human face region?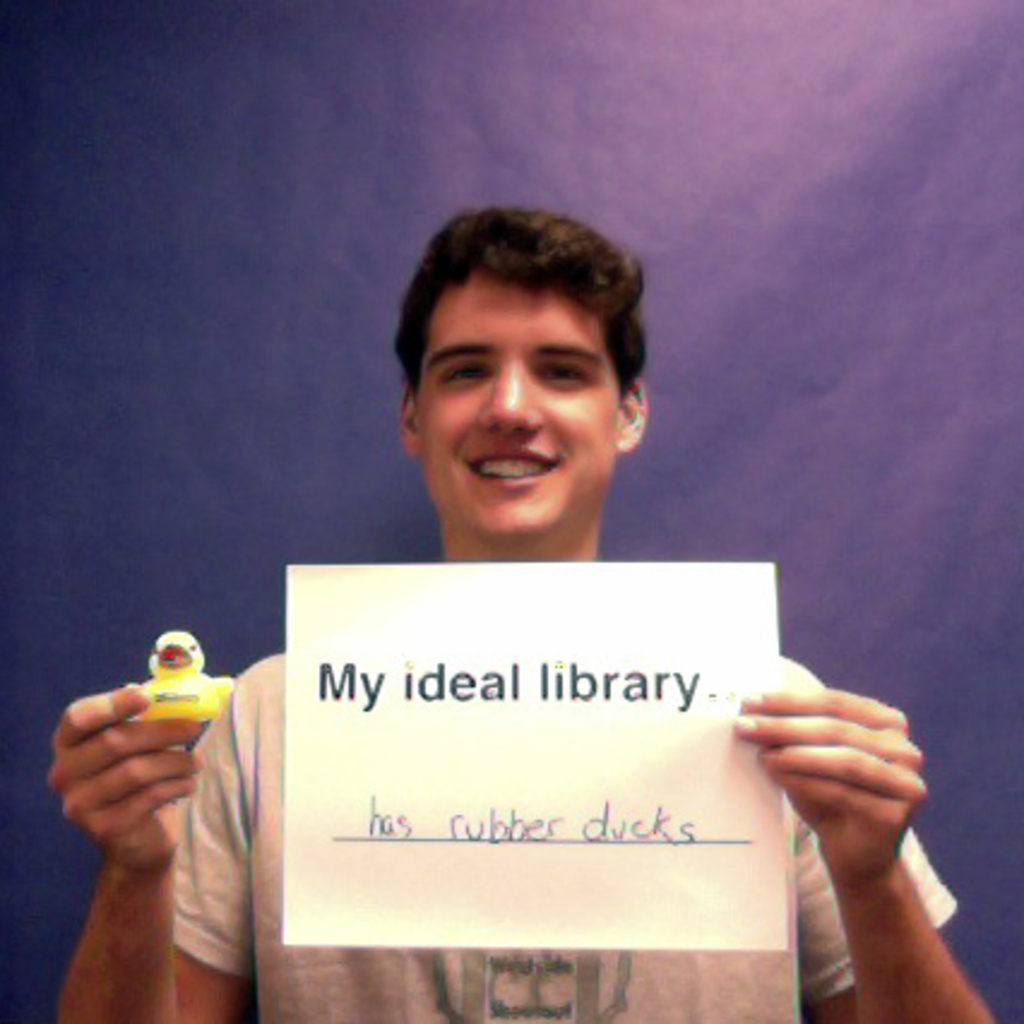
{"x1": 409, "y1": 284, "x2": 615, "y2": 541}
